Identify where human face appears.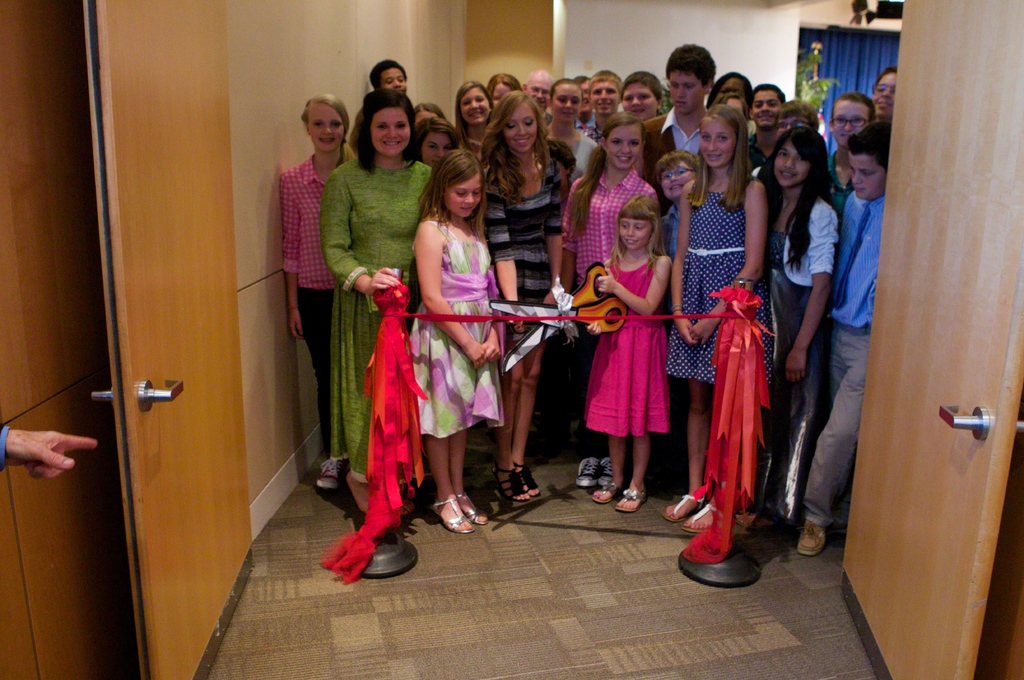
Appears at [726, 97, 744, 113].
